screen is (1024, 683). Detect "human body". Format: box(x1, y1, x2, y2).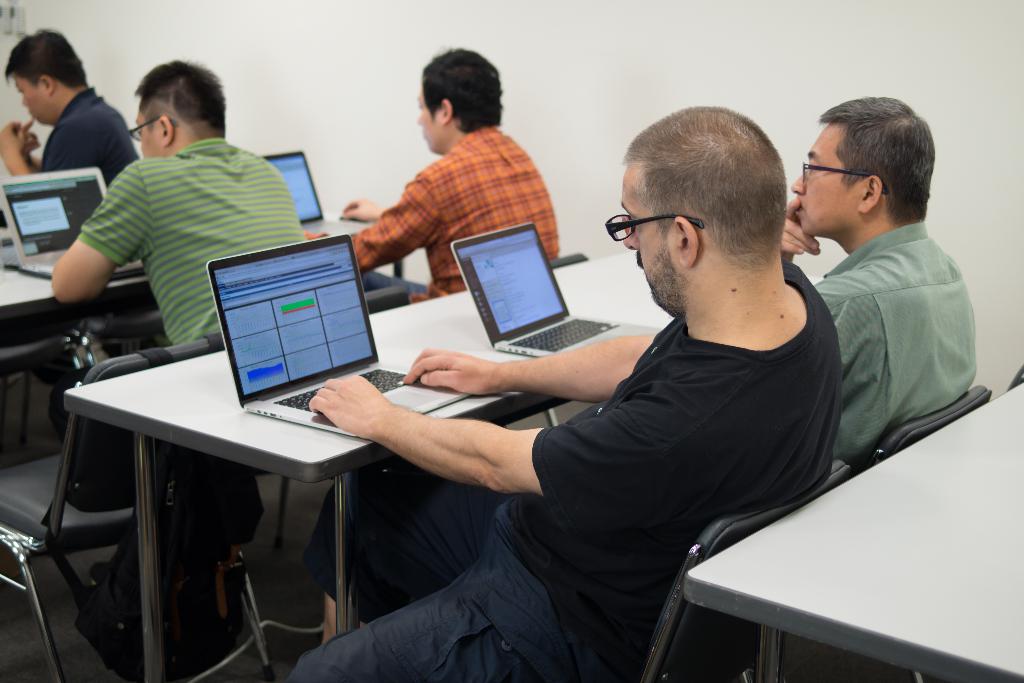
box(0, 30, 141, 184).
